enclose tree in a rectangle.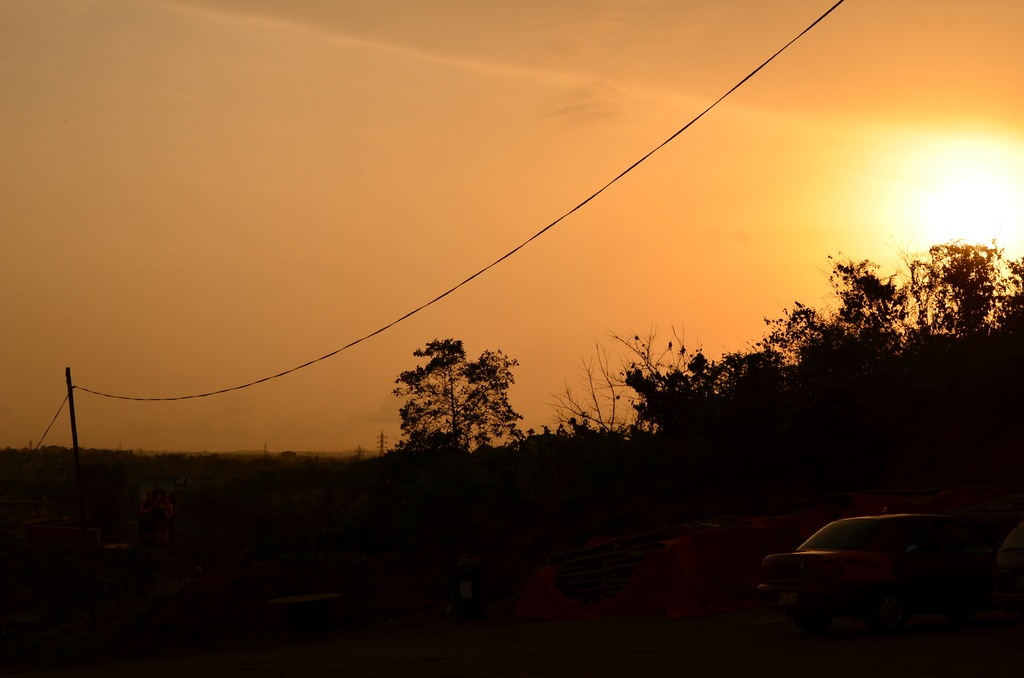
l=391, t=336, r=528, b=467.
